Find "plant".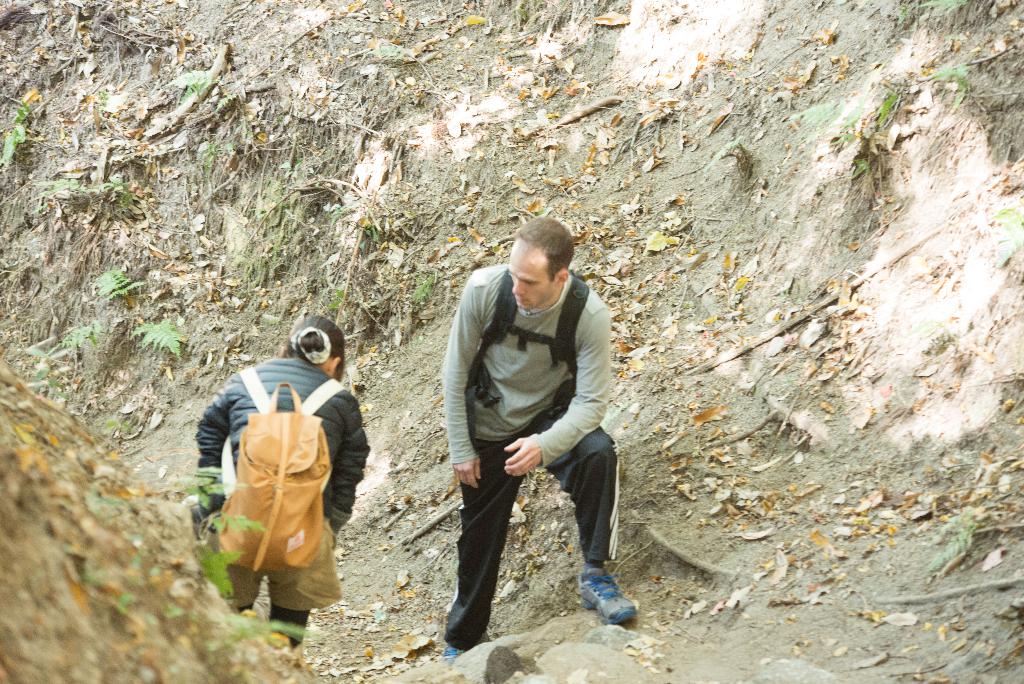
pyautogui.locateOnScreen(929, 520, 985, 574).
